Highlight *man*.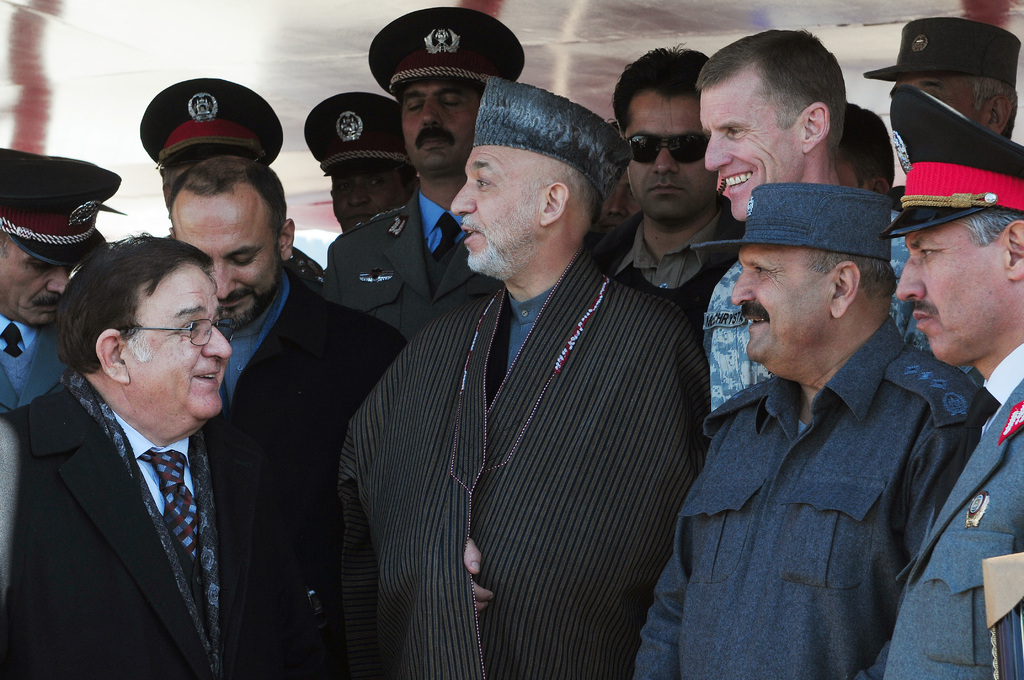
Highlighted region: [0, 145, 126, 414].
